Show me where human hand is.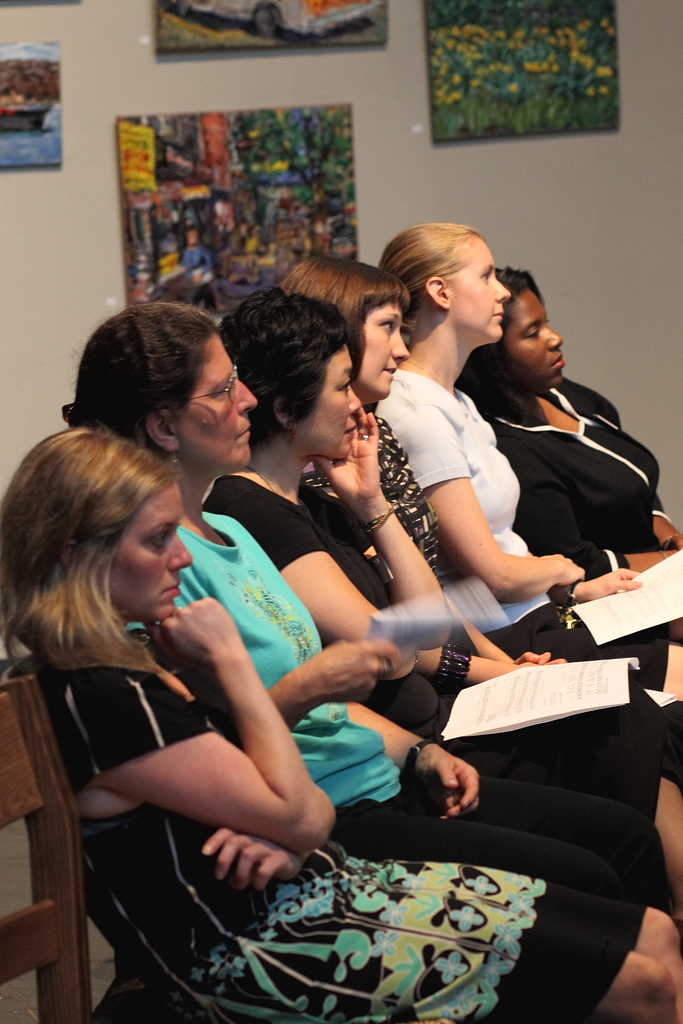
human hand is at pyautogui.locateOnScreen(652, 515, 682, 550).
